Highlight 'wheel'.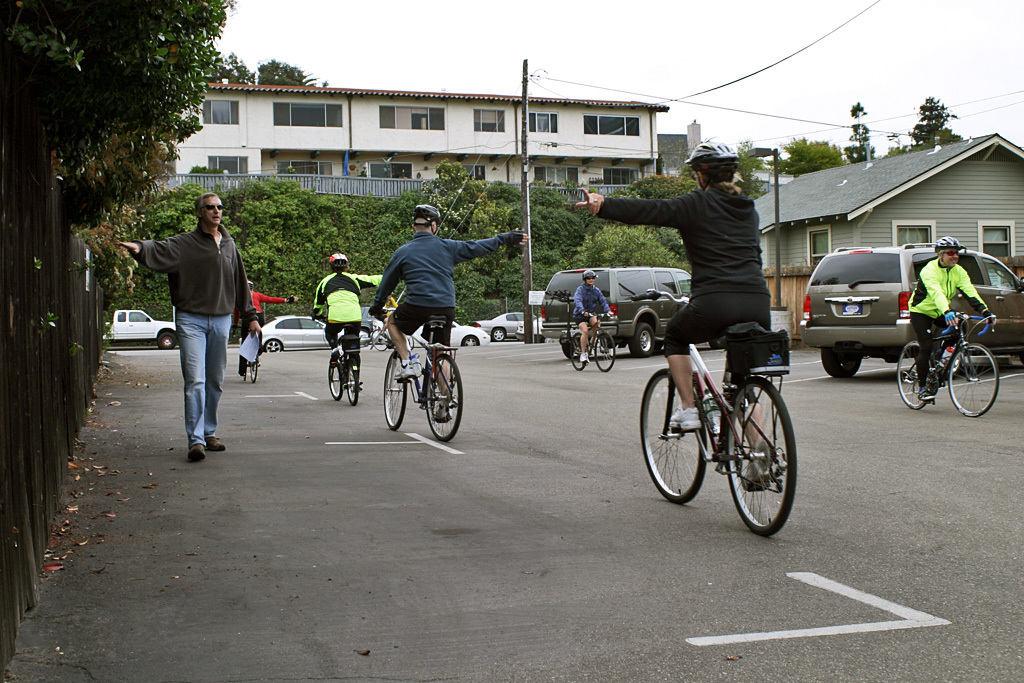
Highlighted region: bbox=(944, 343, 1001, 419).
